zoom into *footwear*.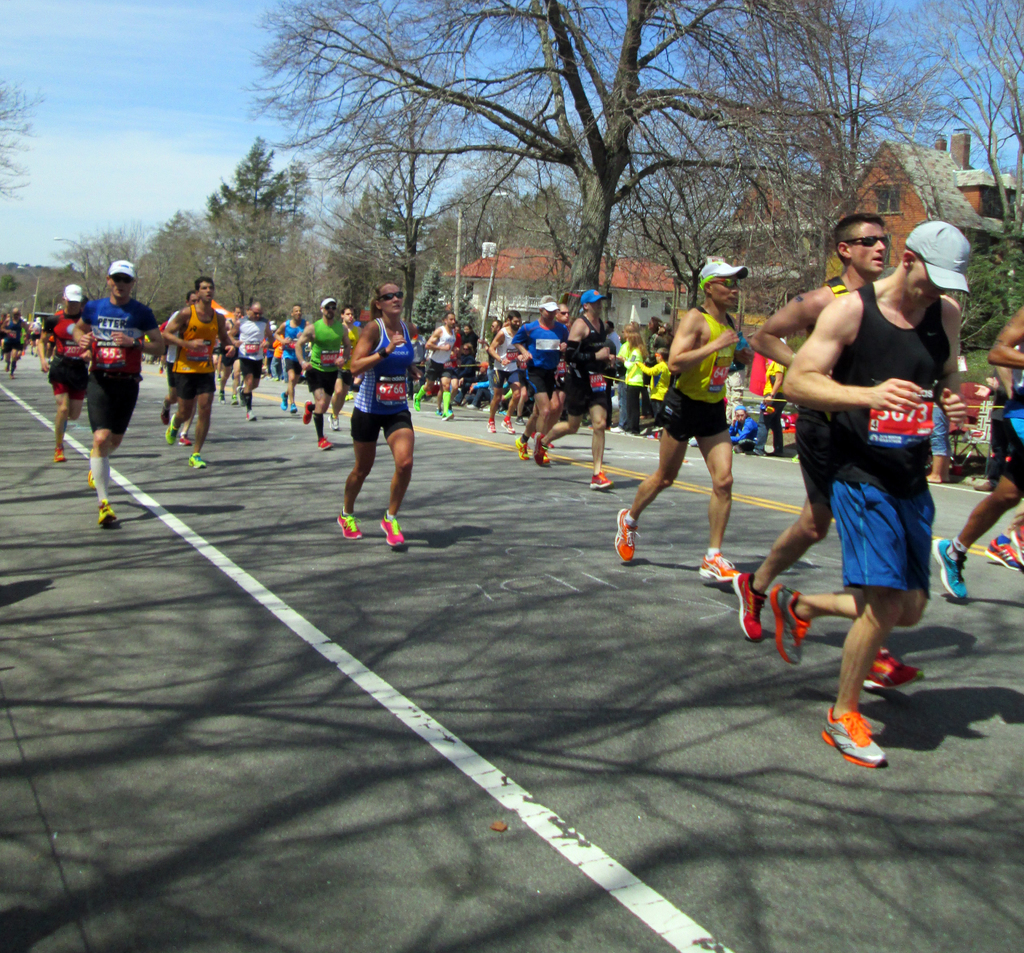
Zoom target: detection(534, 435, 556, 471).
